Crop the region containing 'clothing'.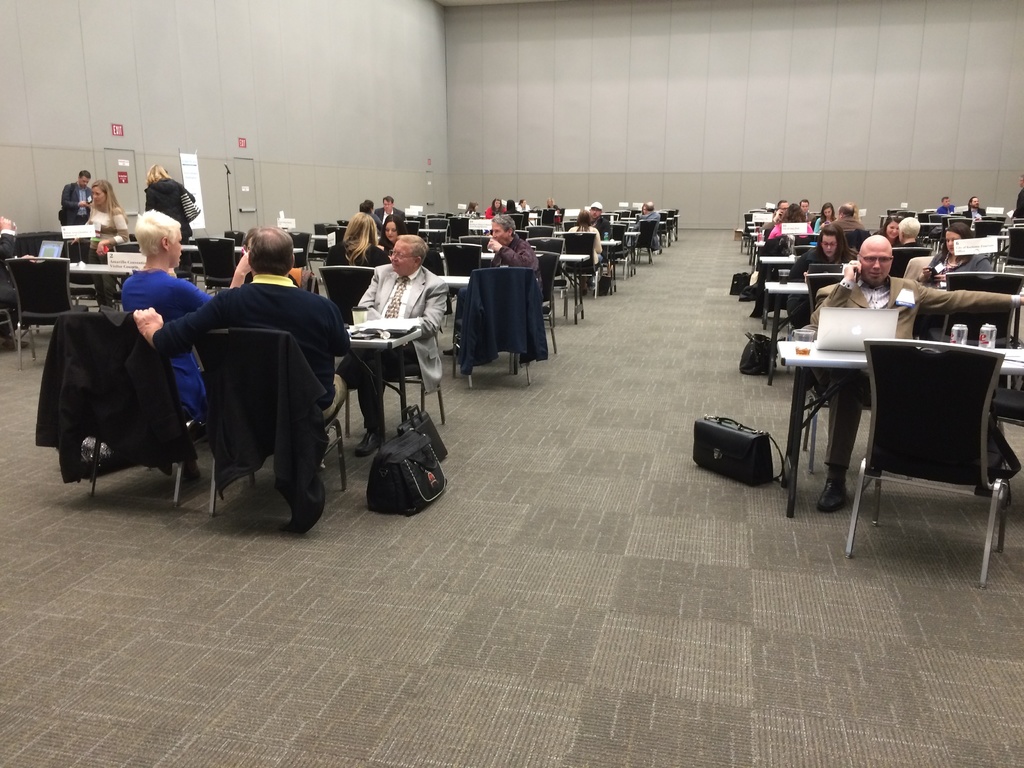
Crop region: bbox(890, 235, 928, 271).
